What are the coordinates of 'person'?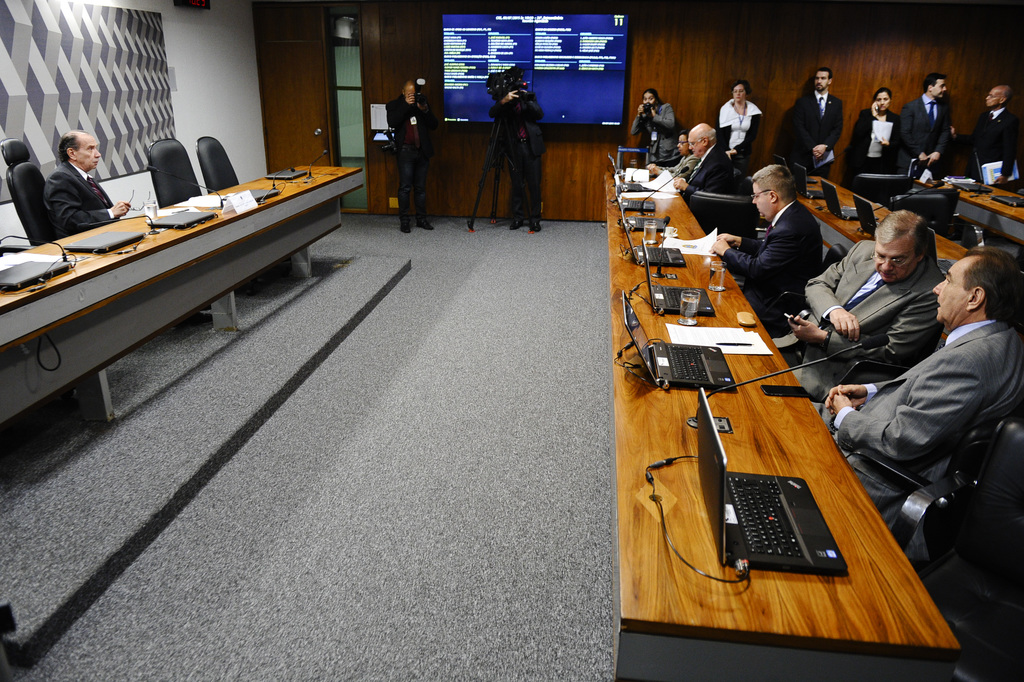
(486,92,544,228).
